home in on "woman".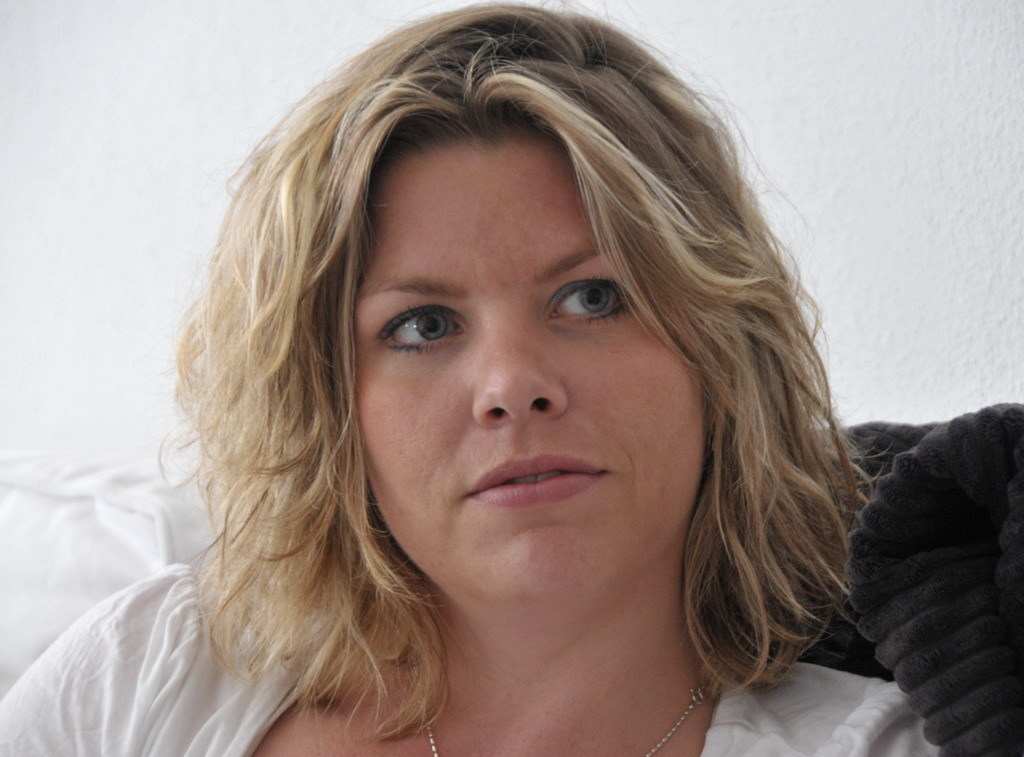
Homed in at 28:21:931:756.
